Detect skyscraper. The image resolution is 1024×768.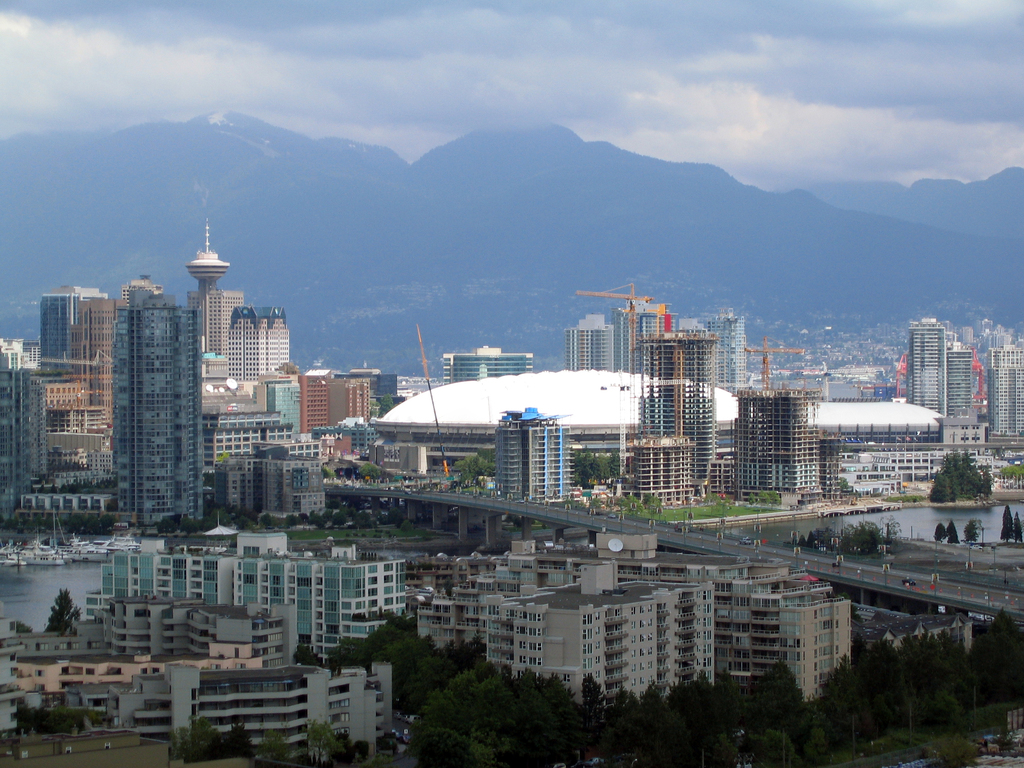
[946,340,997,426].
